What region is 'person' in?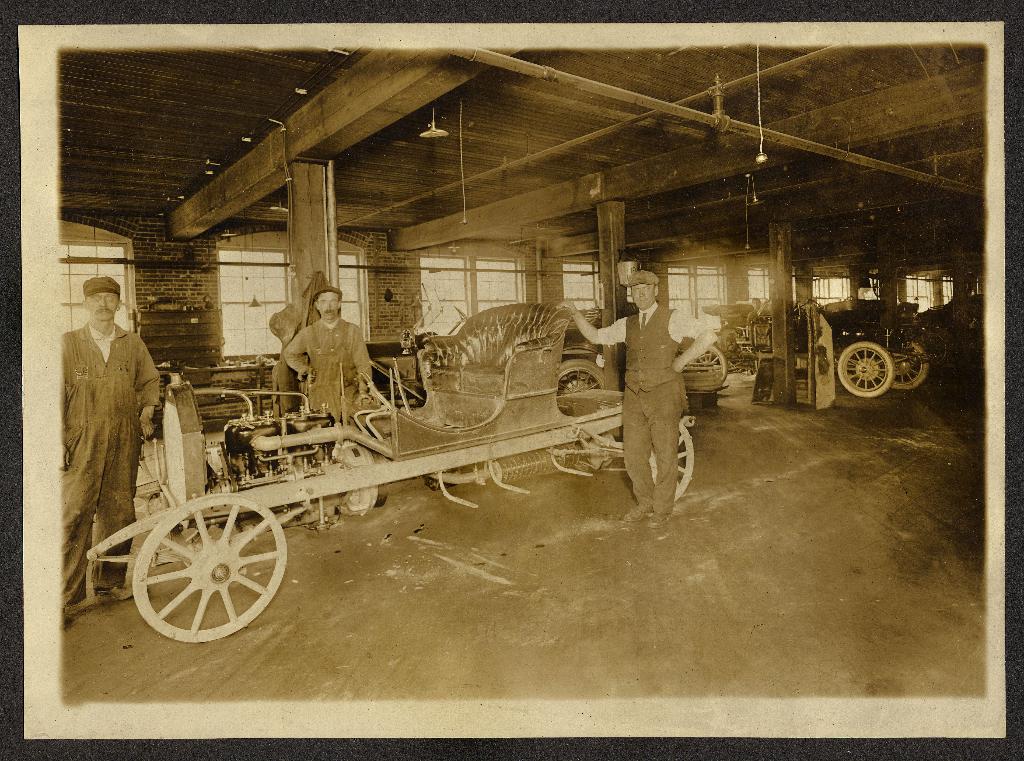
box(556, 272, 731, 543).
